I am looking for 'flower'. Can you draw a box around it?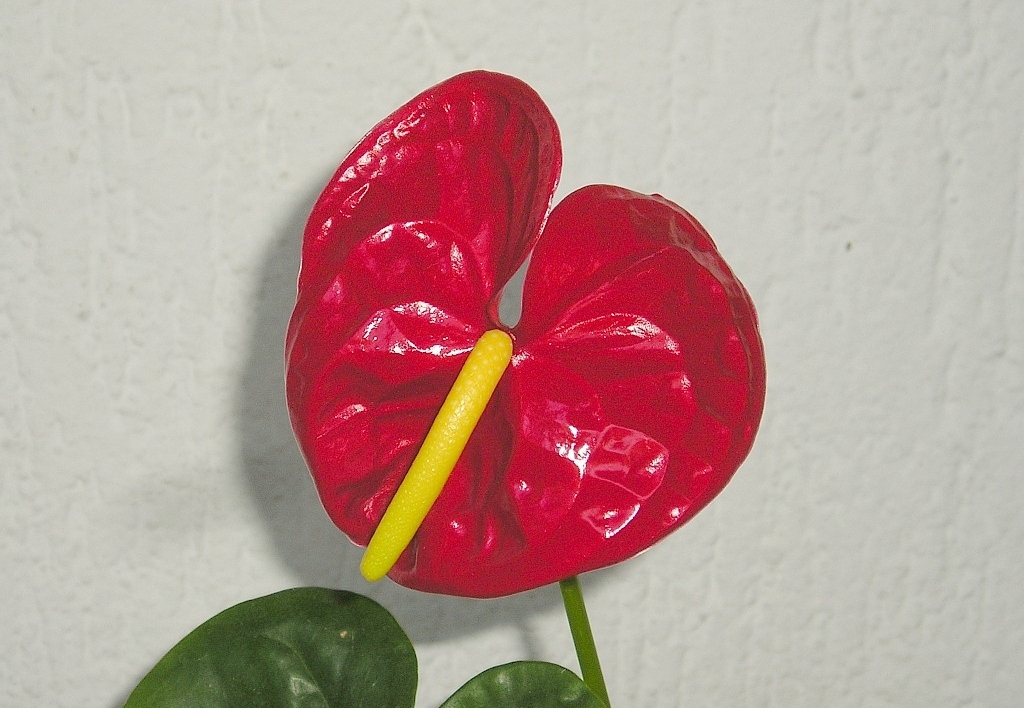
Sure, the bounding box is bbox(266, 76, 769, 616).
